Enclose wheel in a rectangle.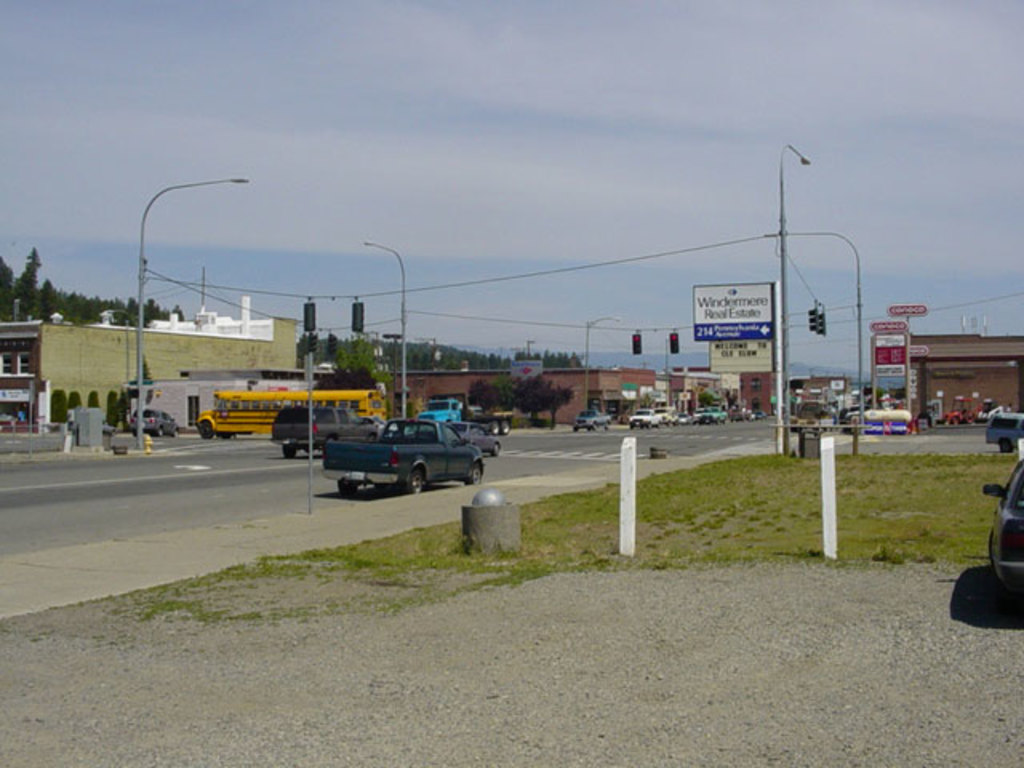
bbox(459, 458, 486, 490).
